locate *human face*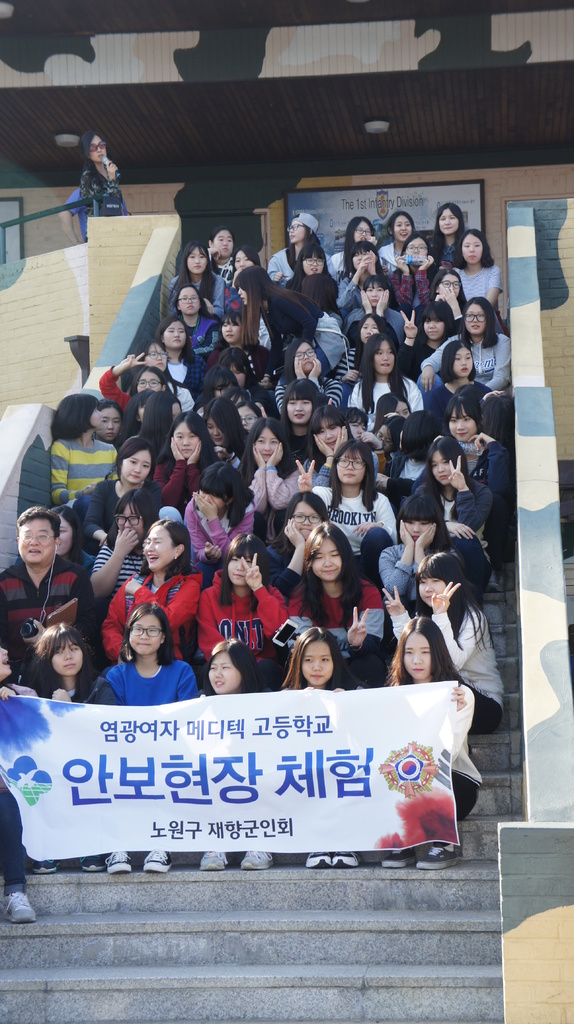
region(86, 136, 109, 162)
